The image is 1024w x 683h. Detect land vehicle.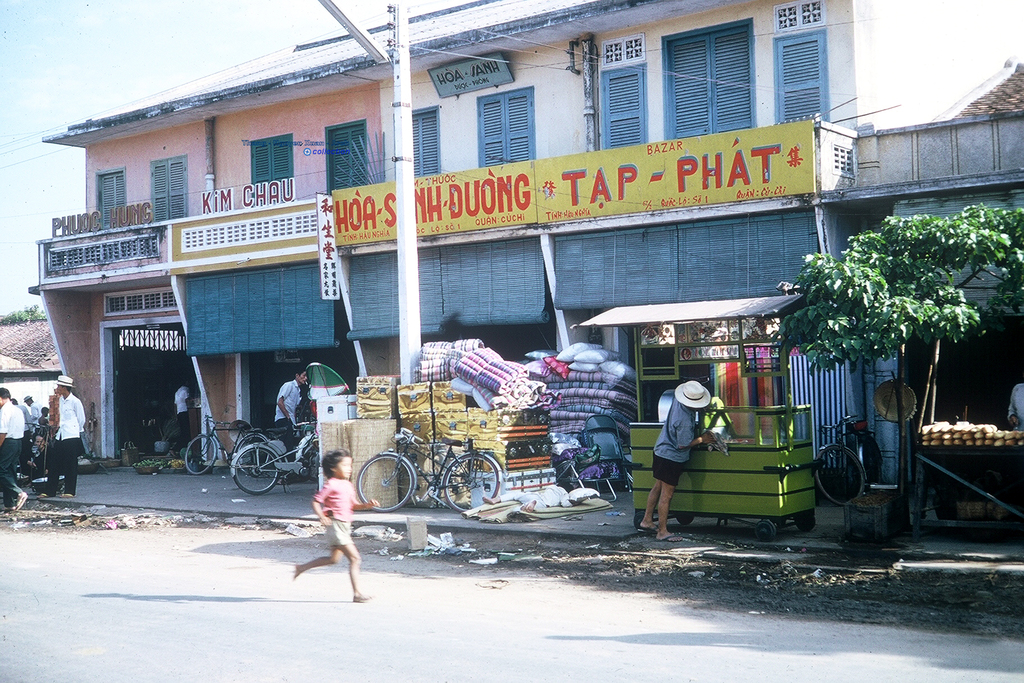
Detection: [356,427,502,508].
